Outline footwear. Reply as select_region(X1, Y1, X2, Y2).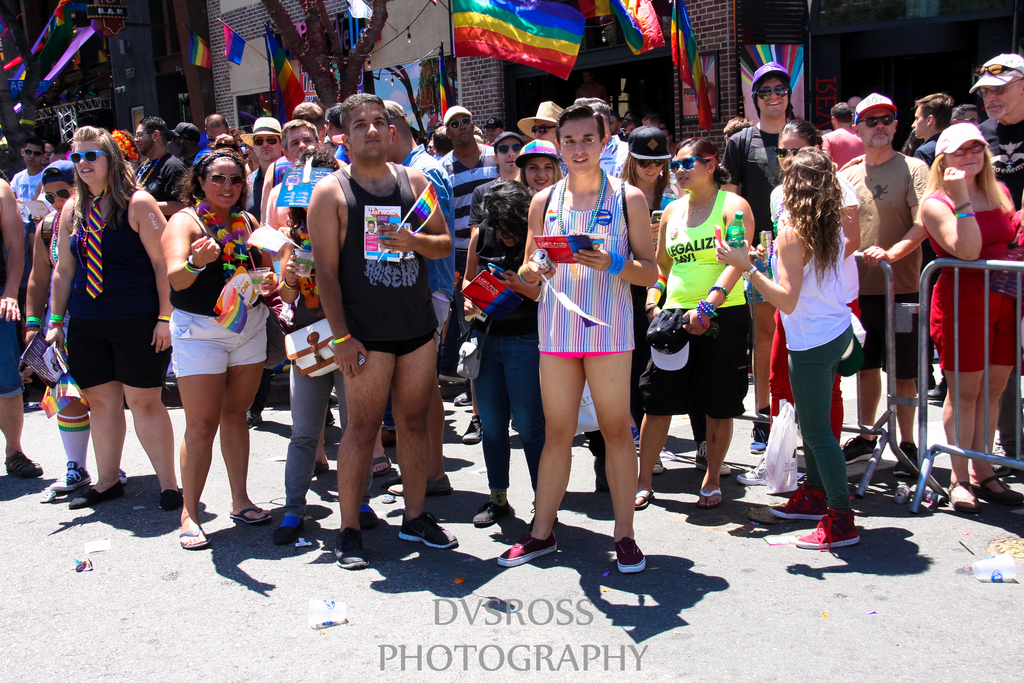
select_region(813, 491, 877, 564).
